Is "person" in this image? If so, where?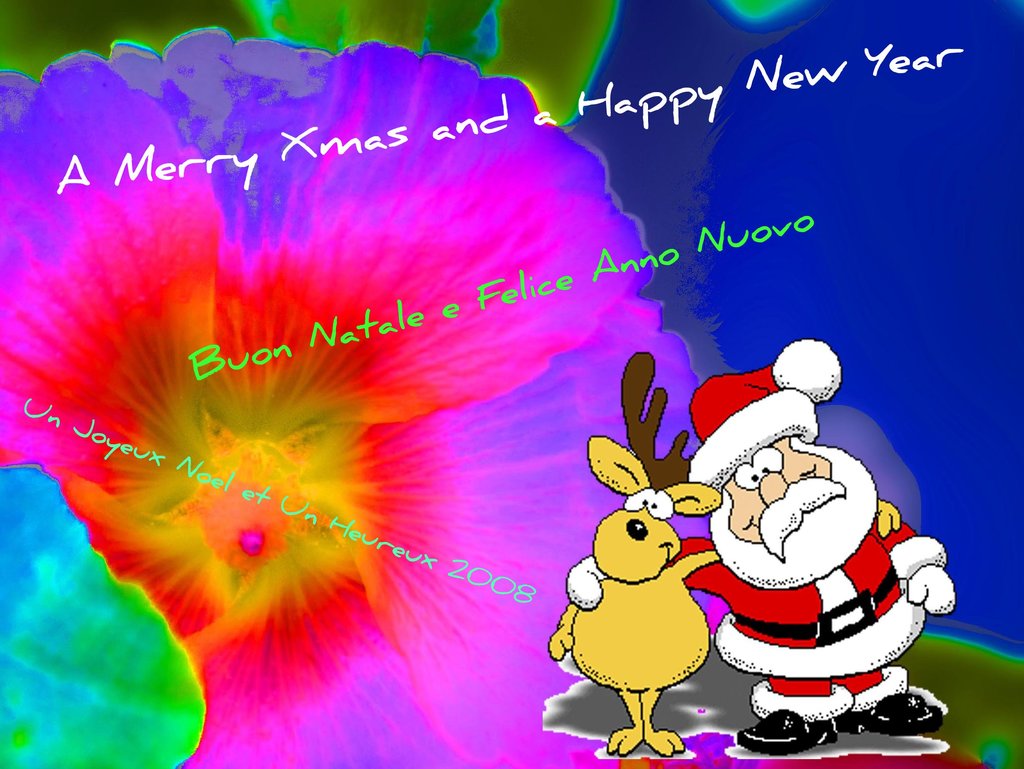
Yes, at l=557, t=331, r=964, b=761.
